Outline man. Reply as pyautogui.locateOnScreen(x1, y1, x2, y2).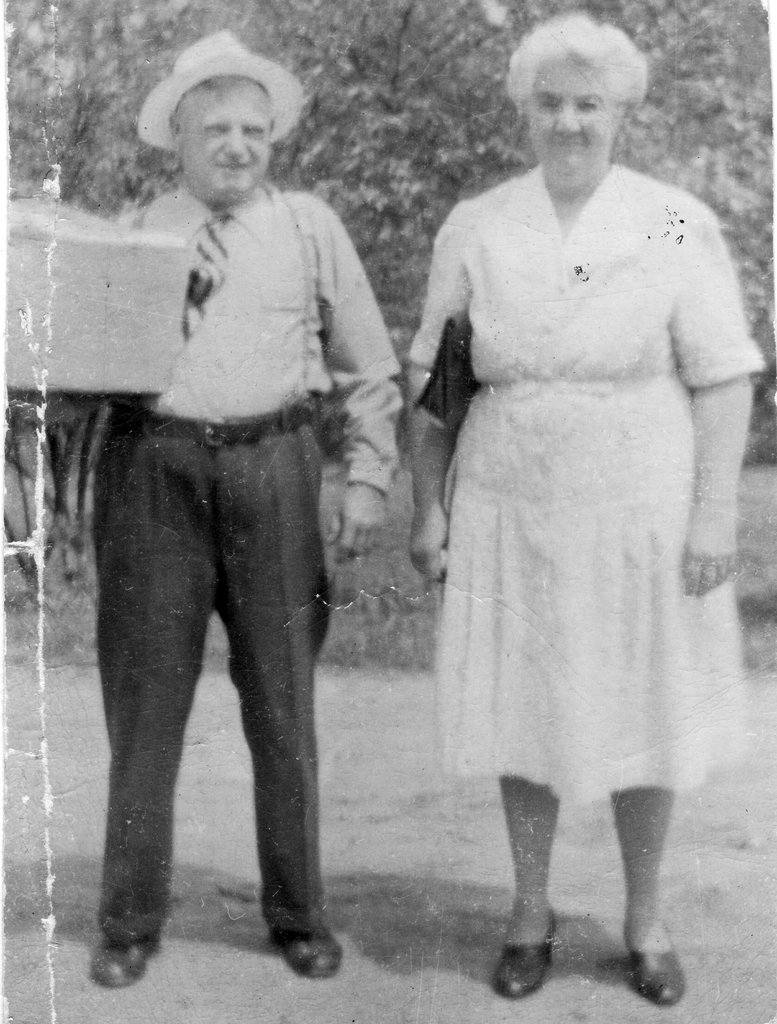
pyautogui.locateOnScreen(48, 26, 396, 977).
